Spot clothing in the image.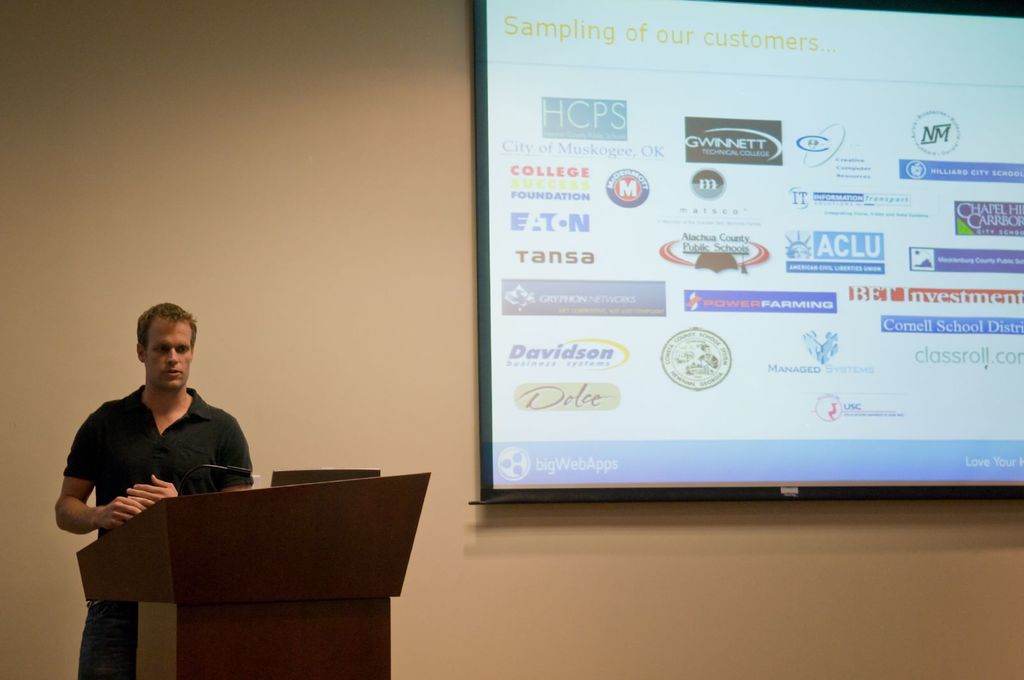
clothing found at BBox(62, 386, 250, 679).
